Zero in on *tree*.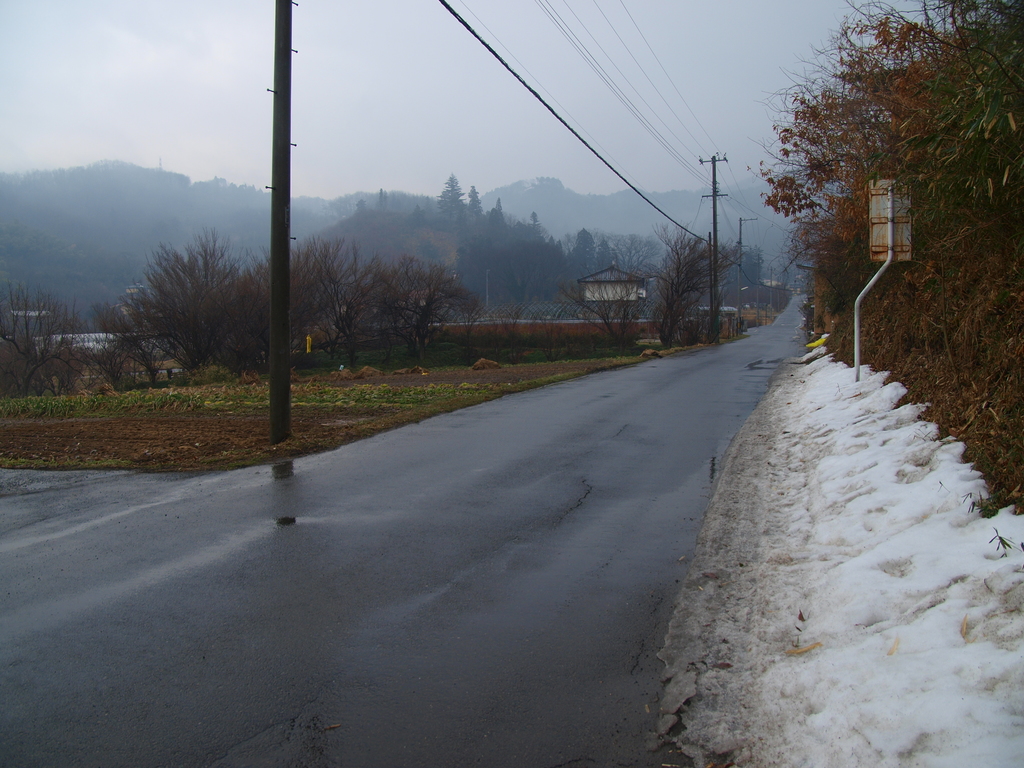
Zeroed in: (x1=0, y1=285, x2=120, y2=401).
